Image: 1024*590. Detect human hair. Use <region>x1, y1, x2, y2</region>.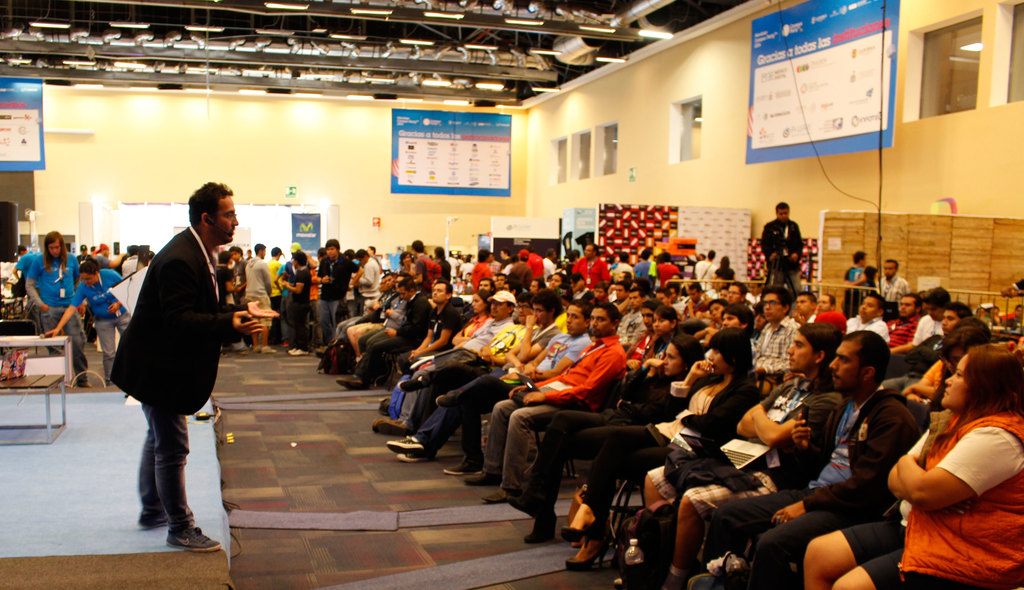
<region>908, 292, 922, 308</region>.
